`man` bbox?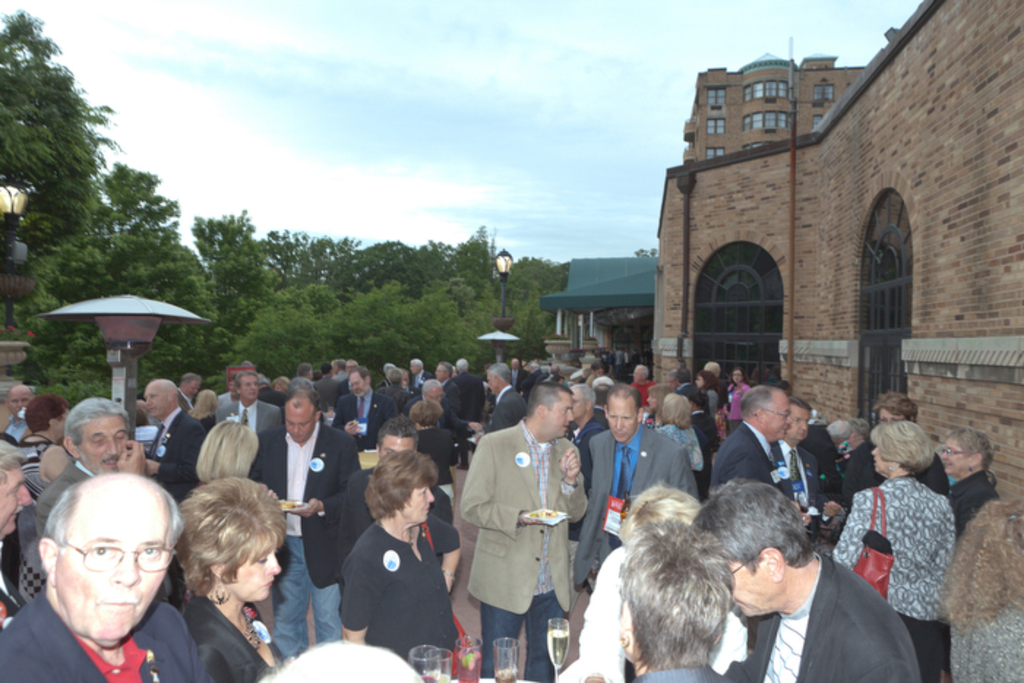
x1=772 y1=402 x2=822 y2=531
